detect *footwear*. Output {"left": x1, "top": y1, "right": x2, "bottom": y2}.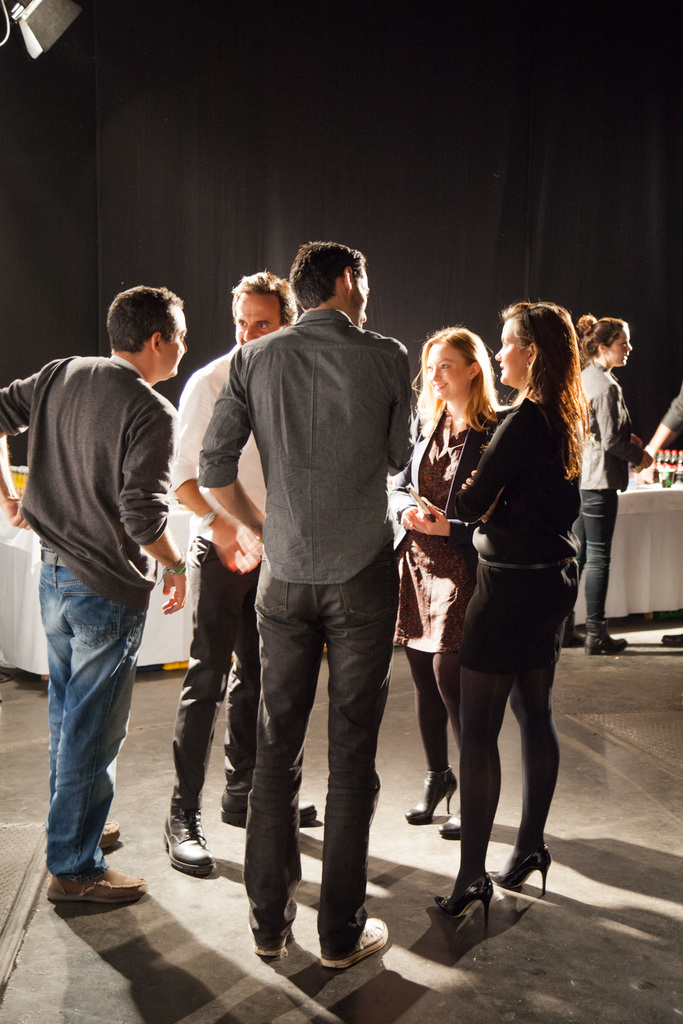
{"left": 485, "top": 847, "right": 552, "bottom": 903}.
